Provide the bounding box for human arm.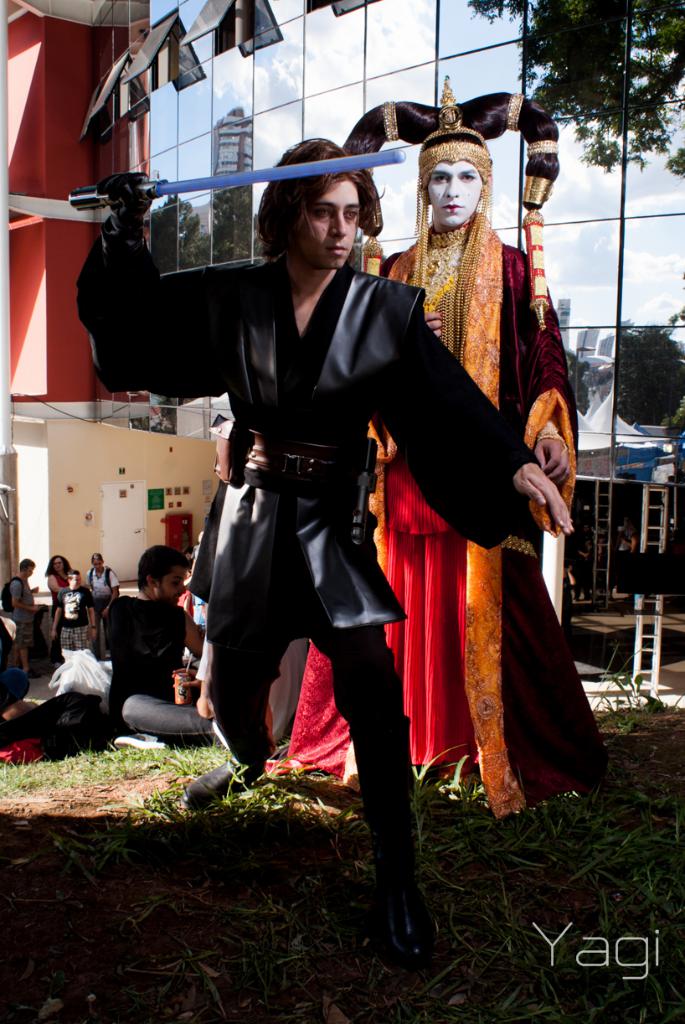
locate(49, 591, 62, 642).
